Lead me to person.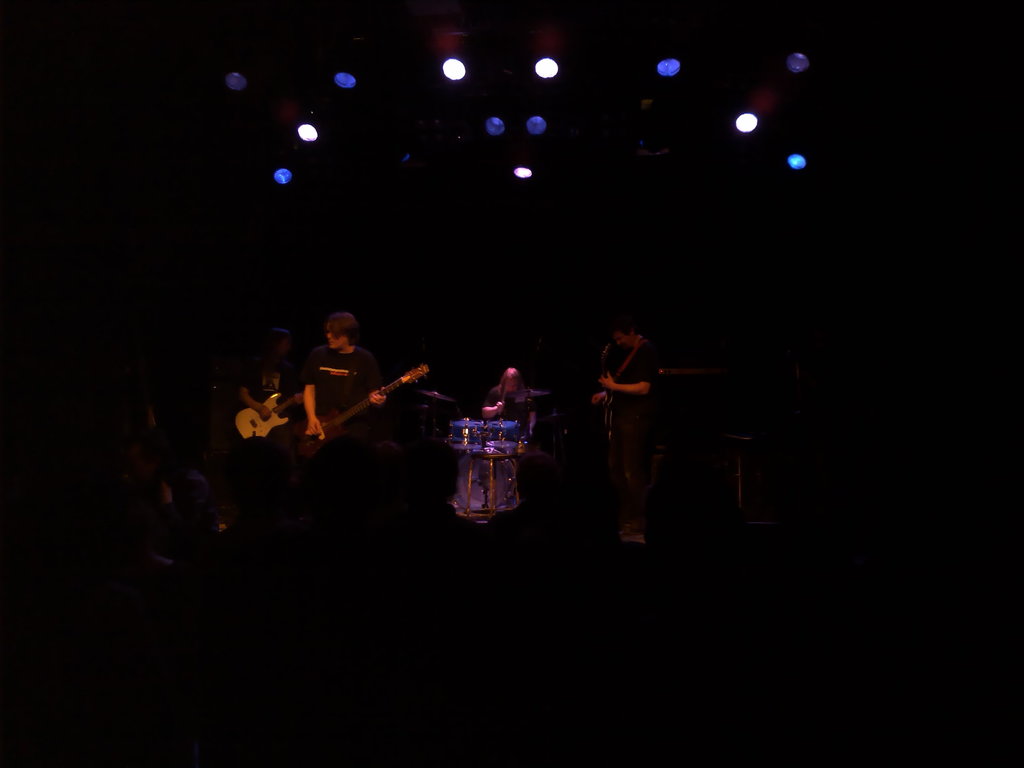
Lead to 237/333/298/445.
